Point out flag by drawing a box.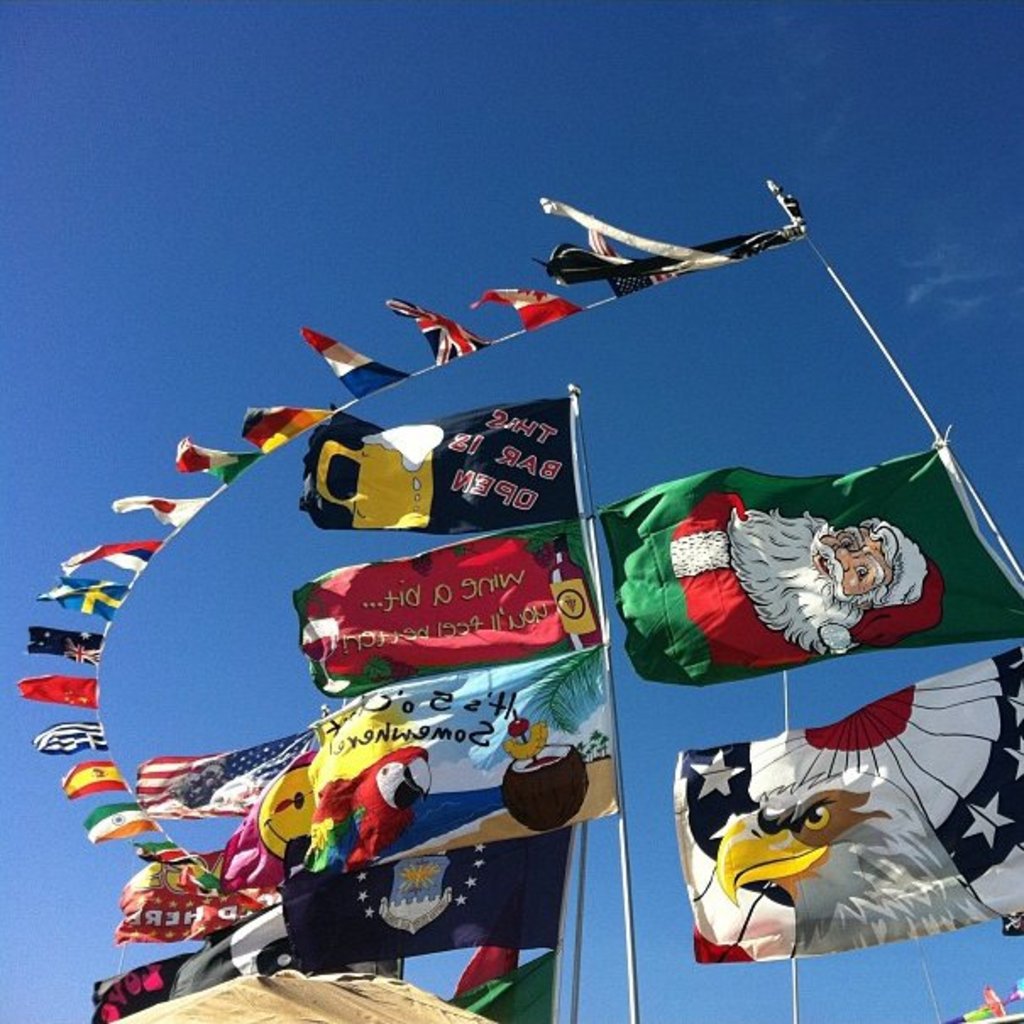
<bbox>531, 191, 777, 306</bbox>.
